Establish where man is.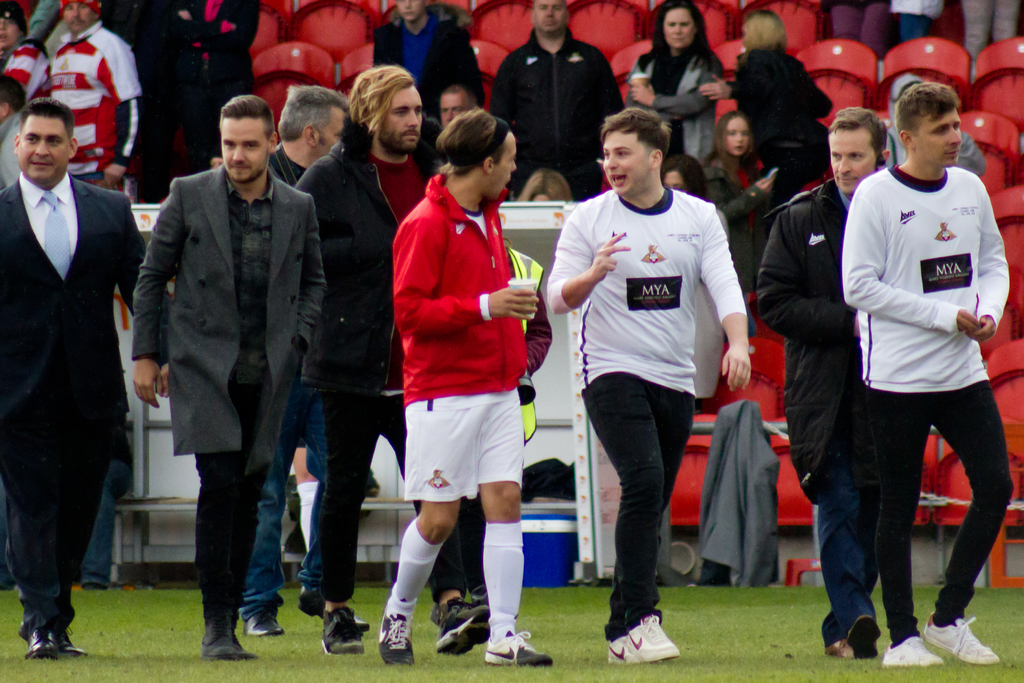
Established at 240, 81, 376, 638.
